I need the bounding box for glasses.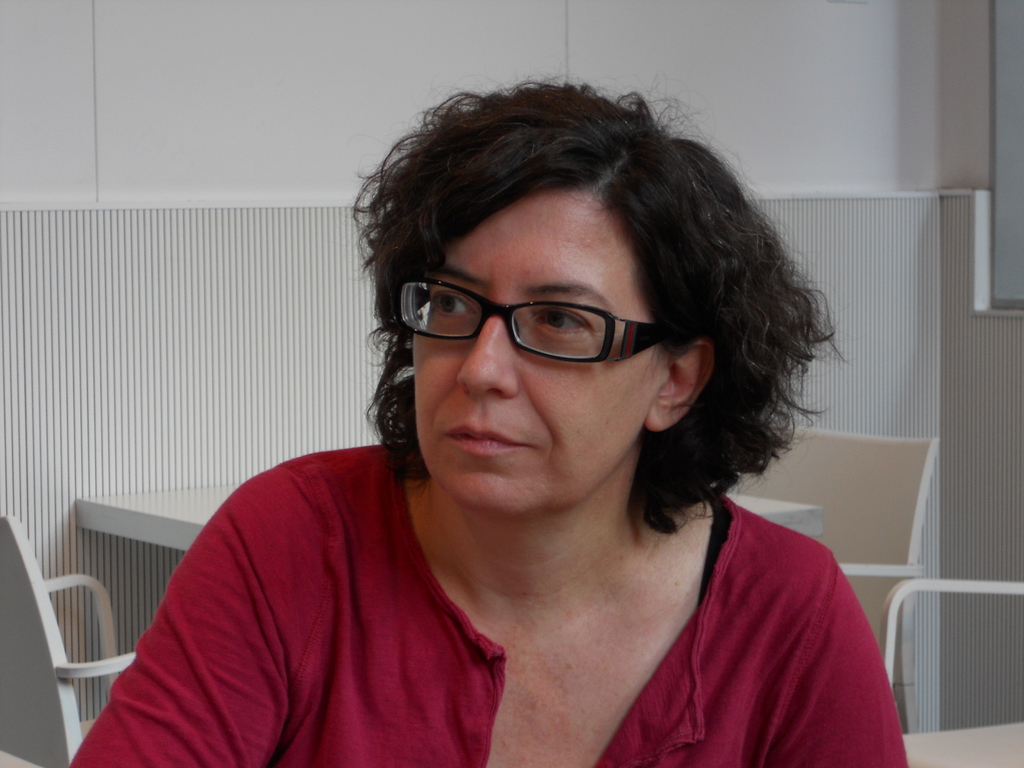
Here it is: select_region(387, 271, 688, 374).
